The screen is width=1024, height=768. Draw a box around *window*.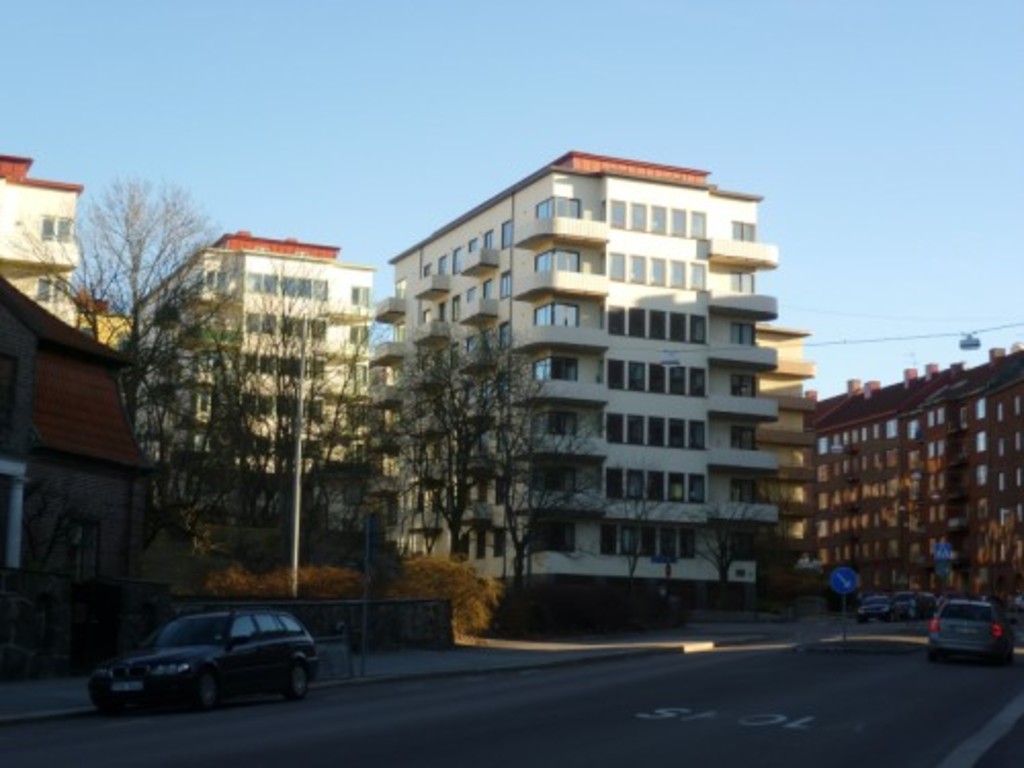
bbox=[729, 426, 760, 453].
